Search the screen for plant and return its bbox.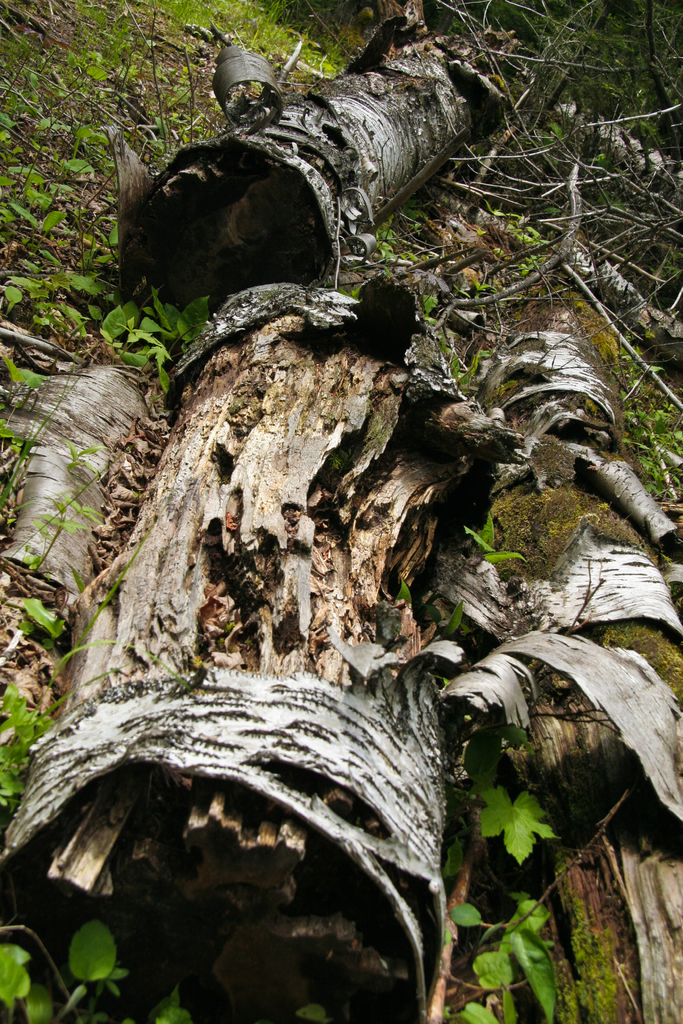
Found: bbox=[368, 183, 543, 400].
